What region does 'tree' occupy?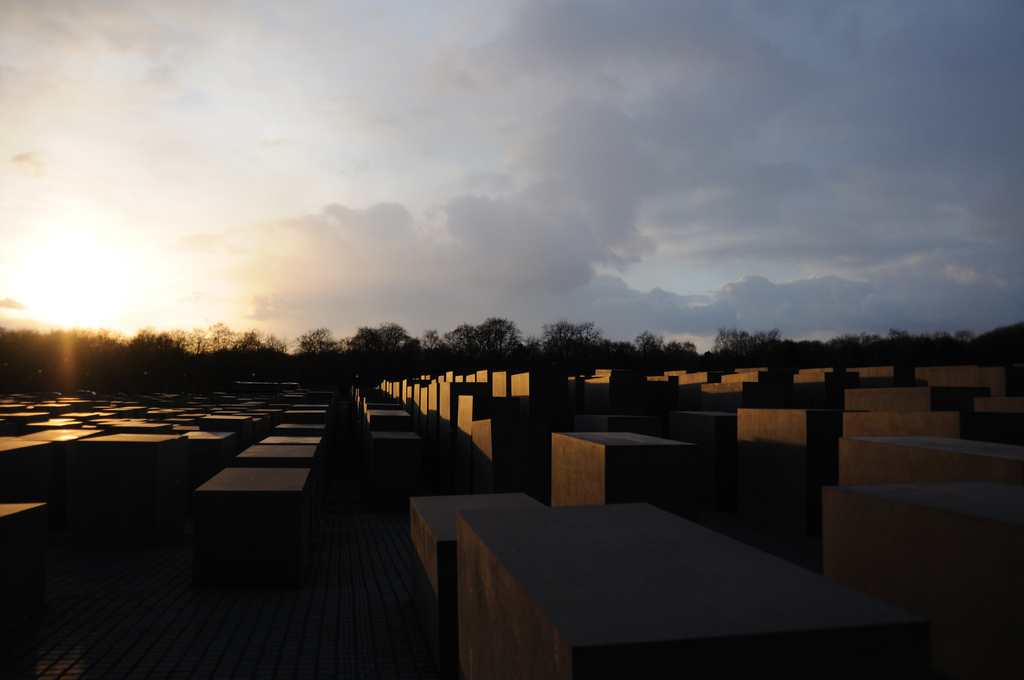
{"x1": 294, "y1": 329, "x2": 345, "y2": 369}.
